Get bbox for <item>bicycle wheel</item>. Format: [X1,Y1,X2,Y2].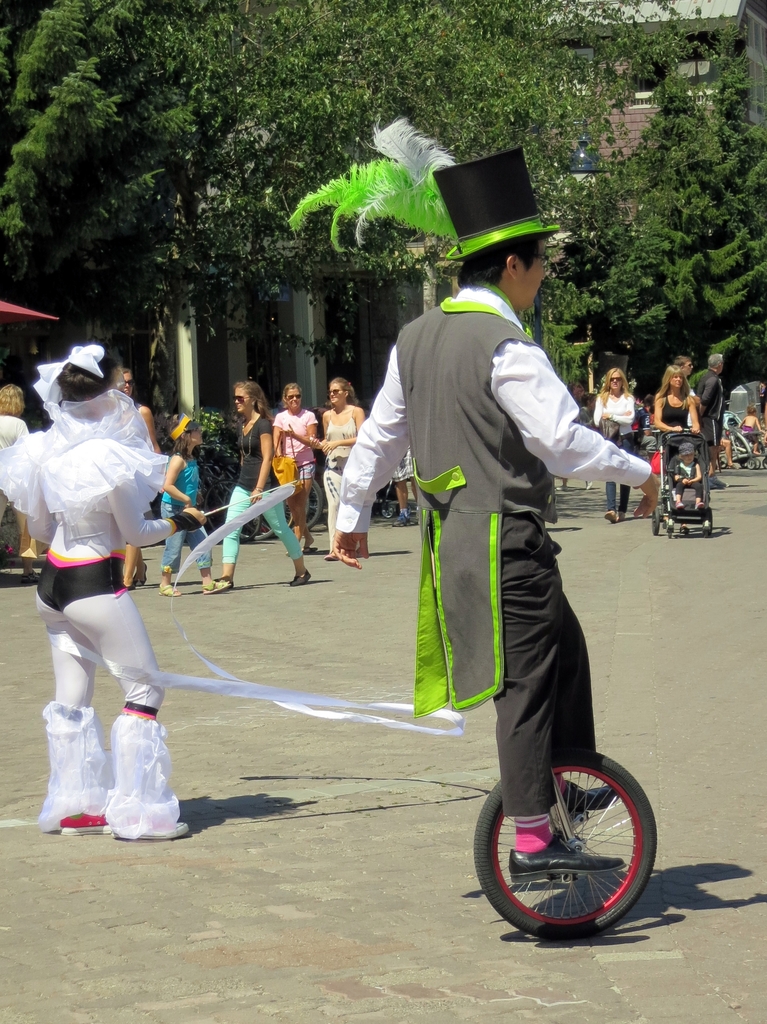
[471,747,659,940].
